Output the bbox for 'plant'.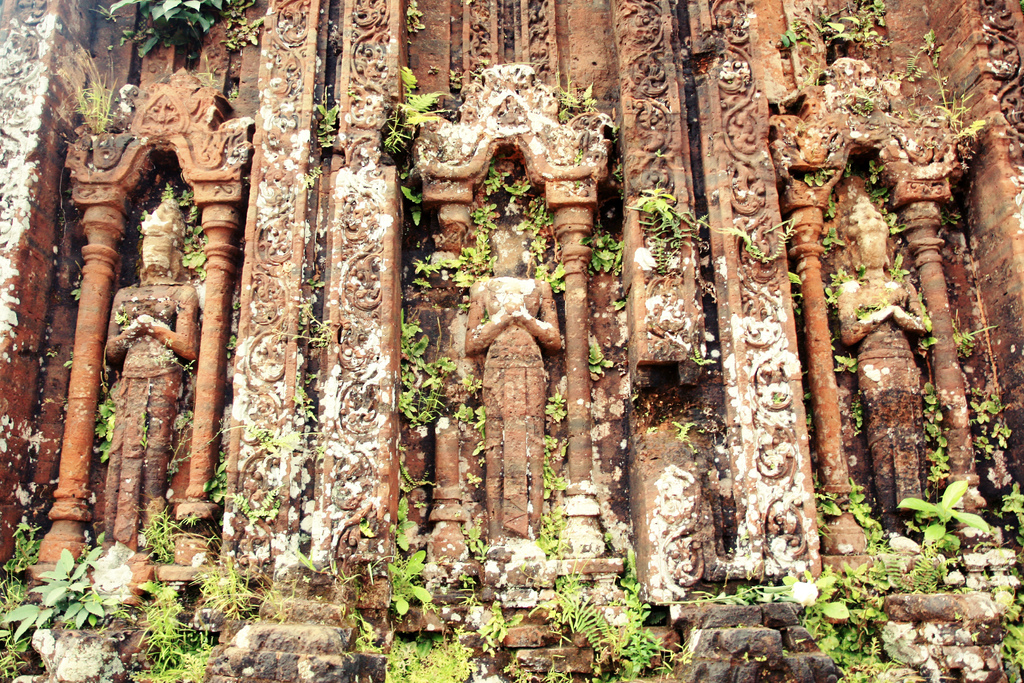
847:393:863:435.
